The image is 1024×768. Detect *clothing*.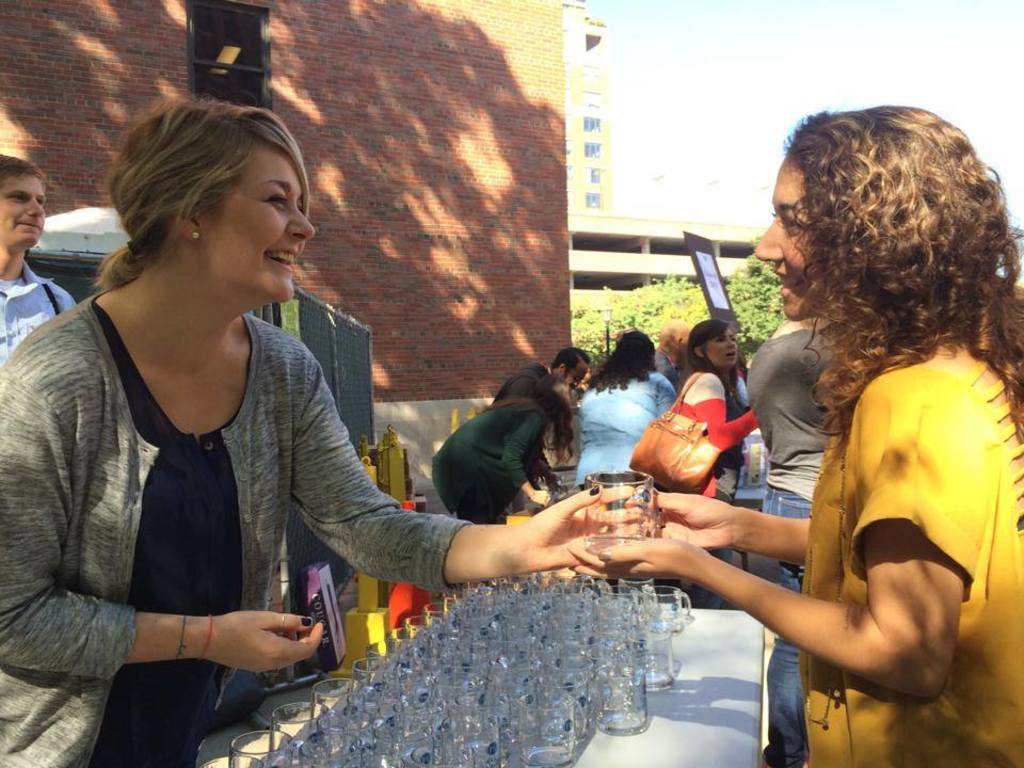
Detection: x1=12, y1=246, x2=418, y2=730.
